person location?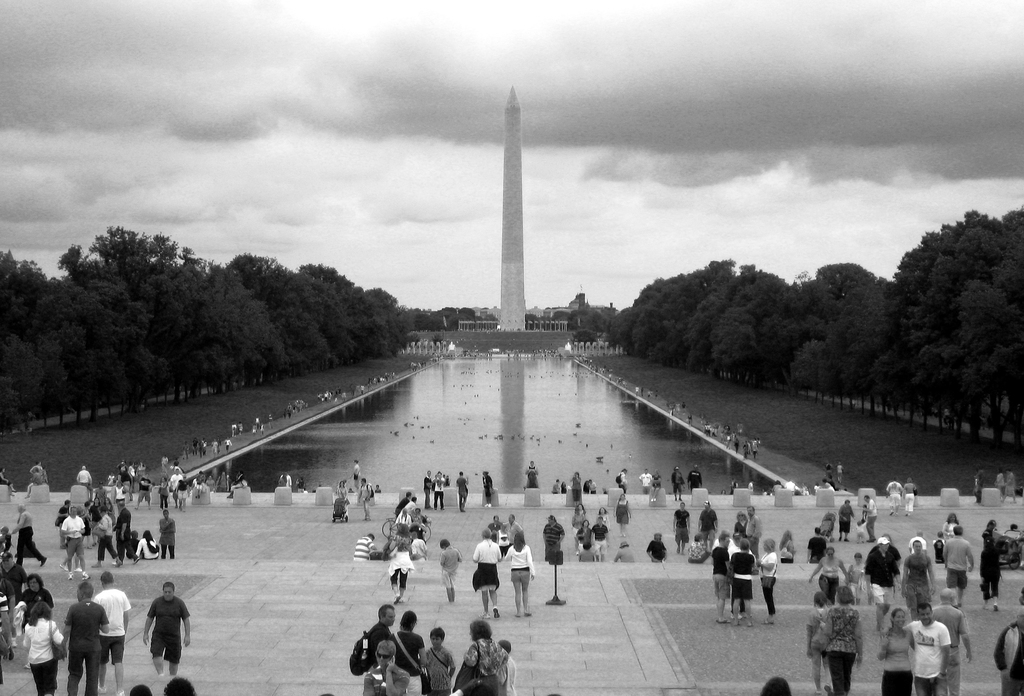
<bbox>457, 471, 470, 509</bbox>
